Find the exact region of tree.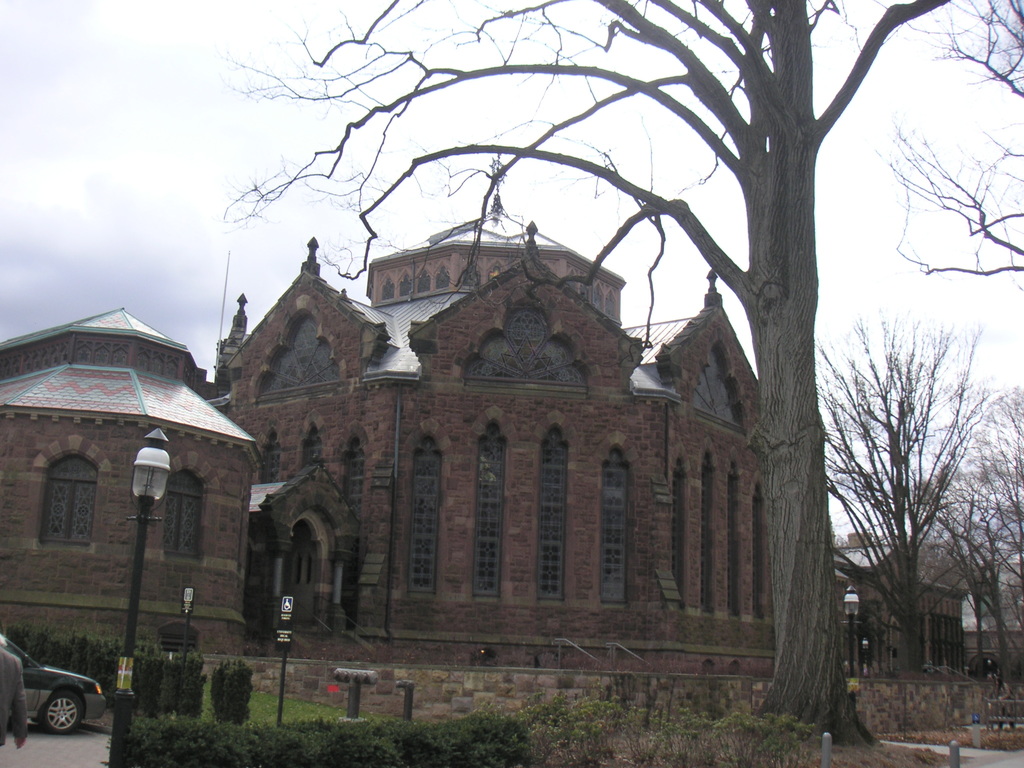
Exact region: (x1=221, y1=0, x2=951, y2=748).
